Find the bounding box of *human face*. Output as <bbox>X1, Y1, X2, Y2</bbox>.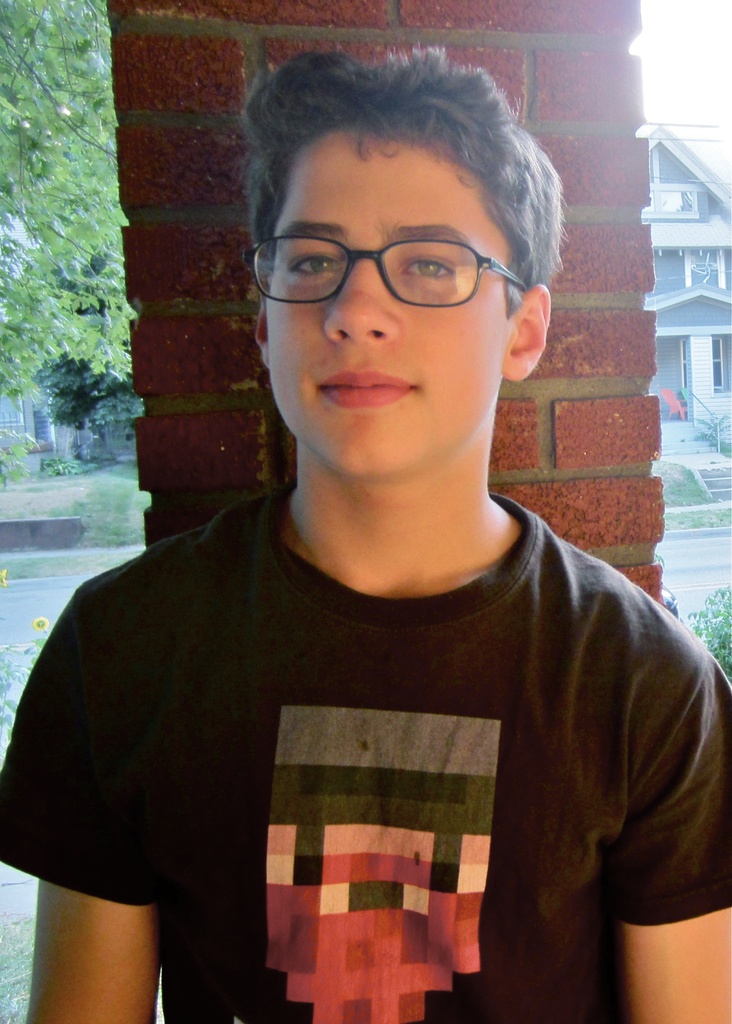
<bbox>256, 131, 508, 483</bbox>.
